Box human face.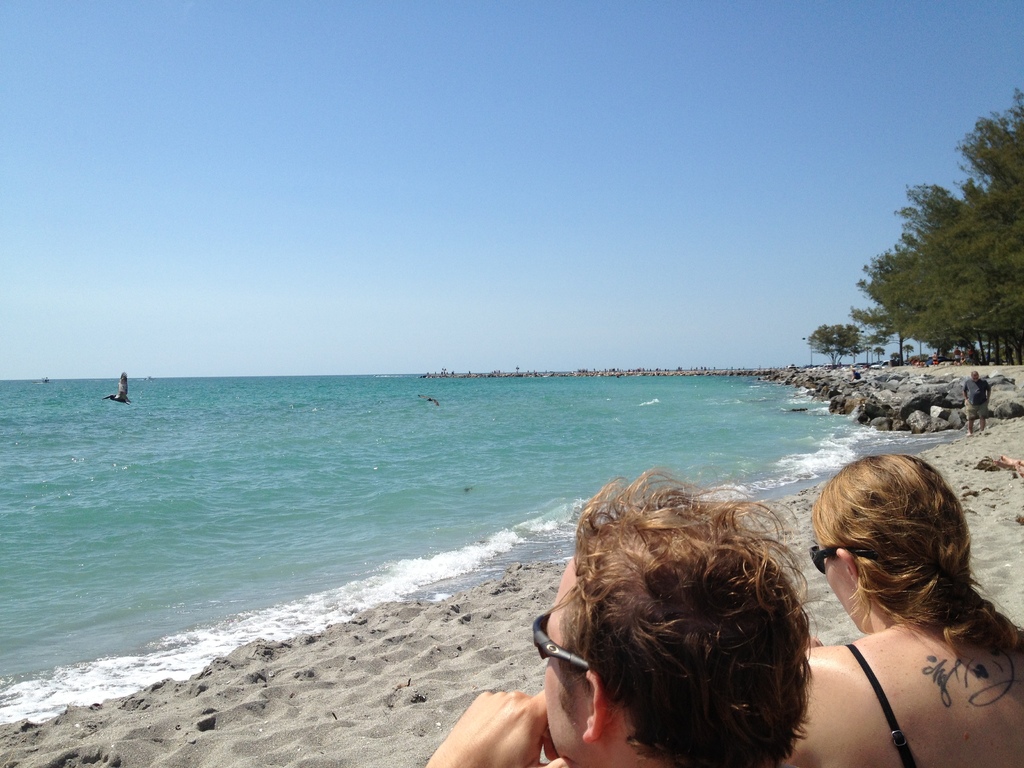
detection(815, 529, 872, 631).
